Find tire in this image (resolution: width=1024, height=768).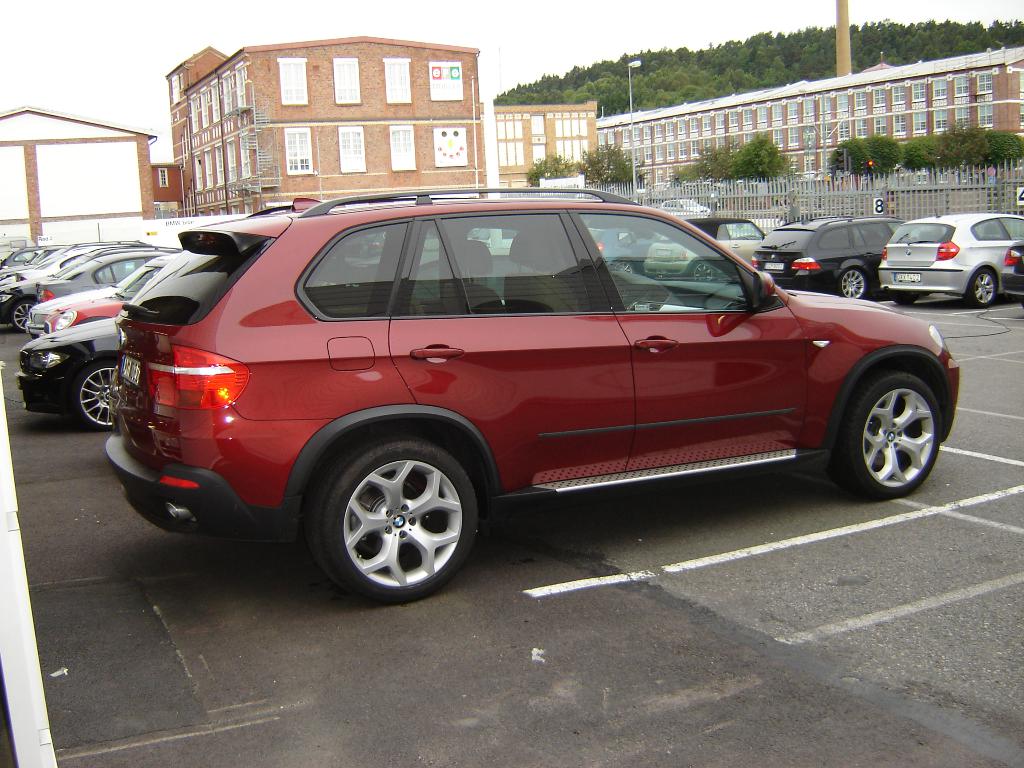
x1=963, y1=264, x2=1007, y2=307.
